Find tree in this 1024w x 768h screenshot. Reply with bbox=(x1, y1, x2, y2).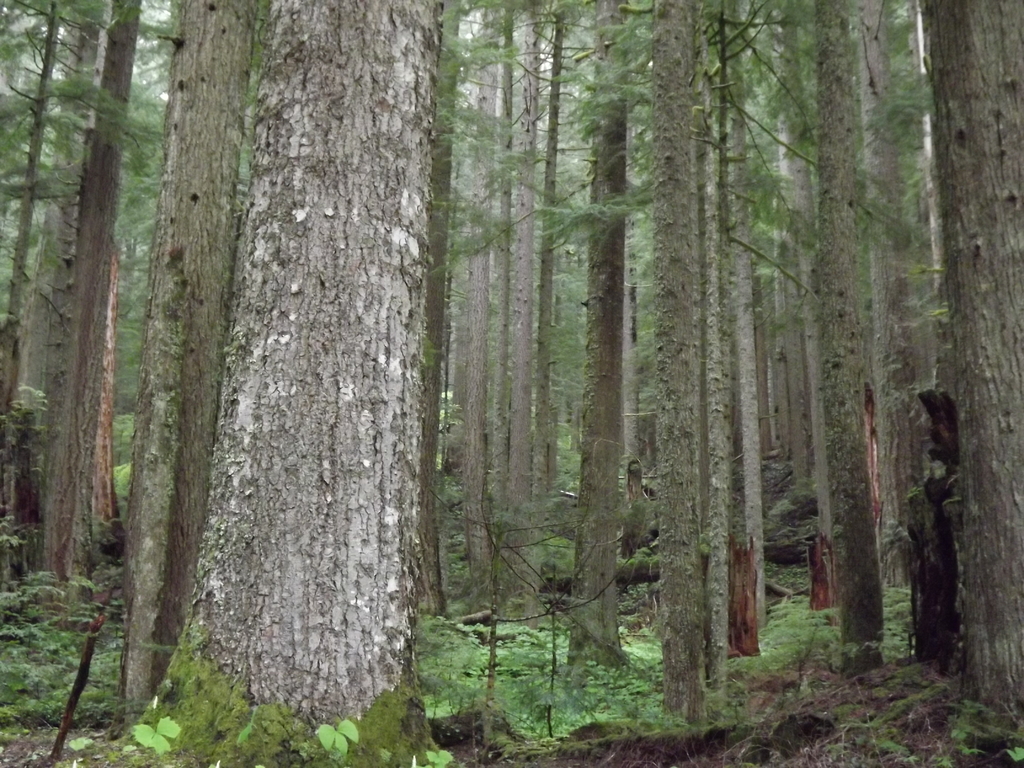
bbox=(652, 0, 699, 732).
